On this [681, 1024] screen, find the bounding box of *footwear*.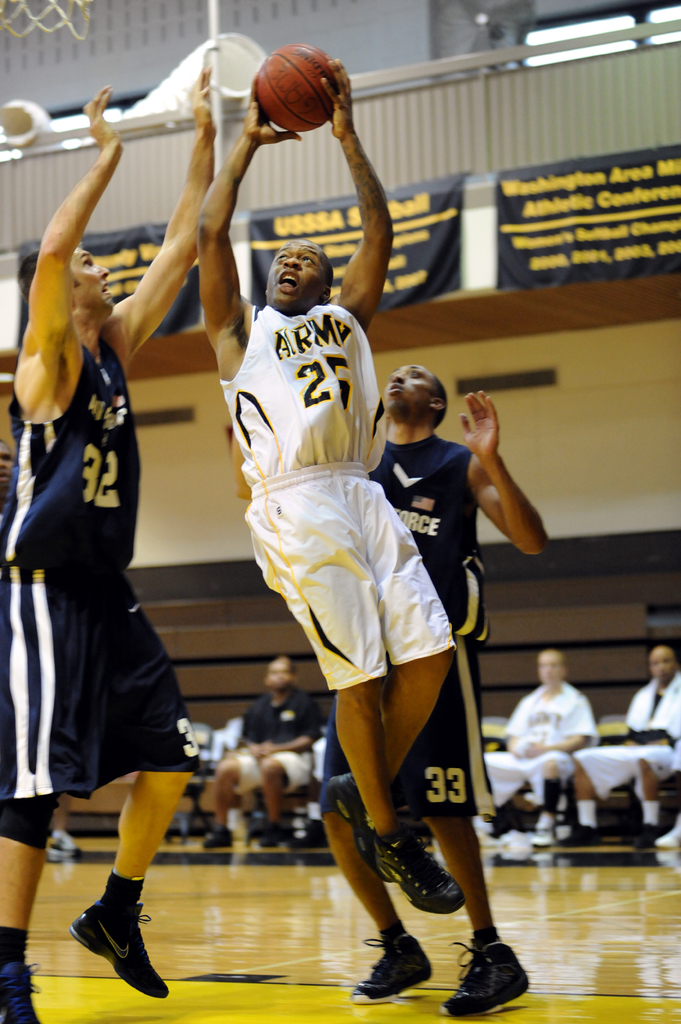
Bounding box: 323:772:386:886.
